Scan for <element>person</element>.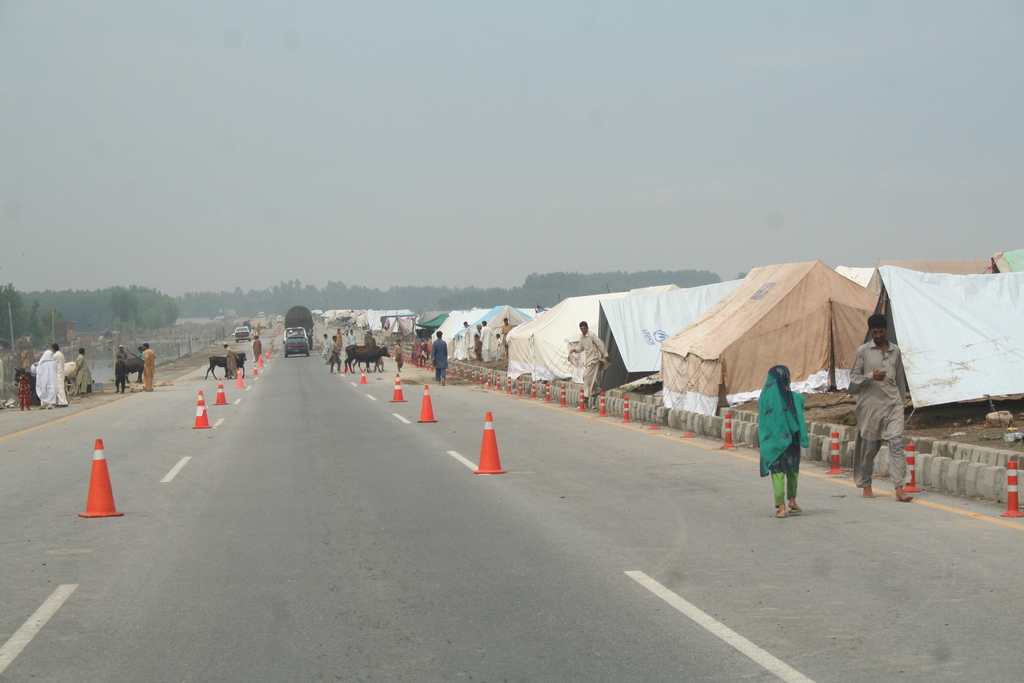
Scan result: 253:339:264:365.
